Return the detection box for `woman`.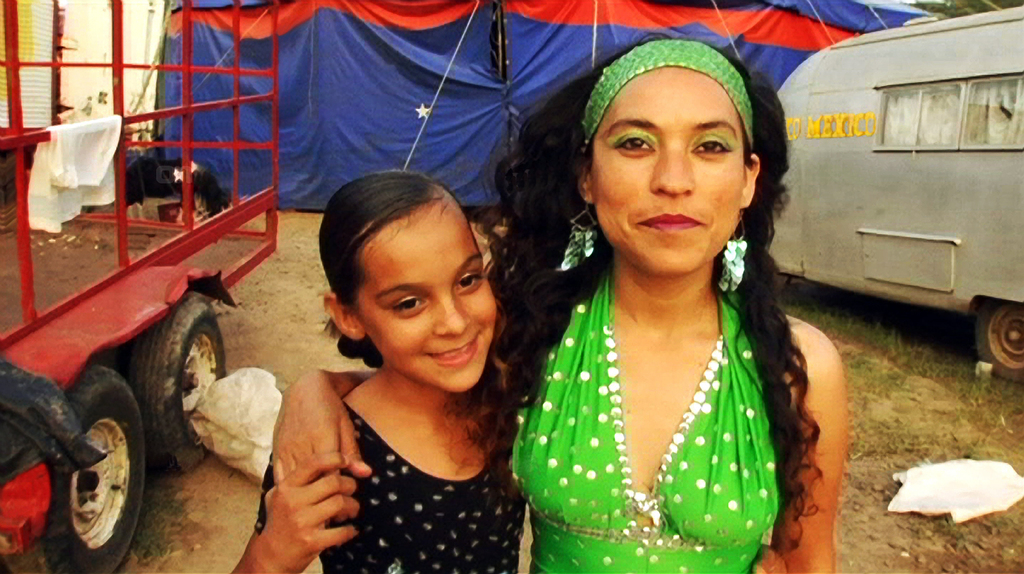
pyautogui.locateOnScreen(270, 31, 850, 573).
